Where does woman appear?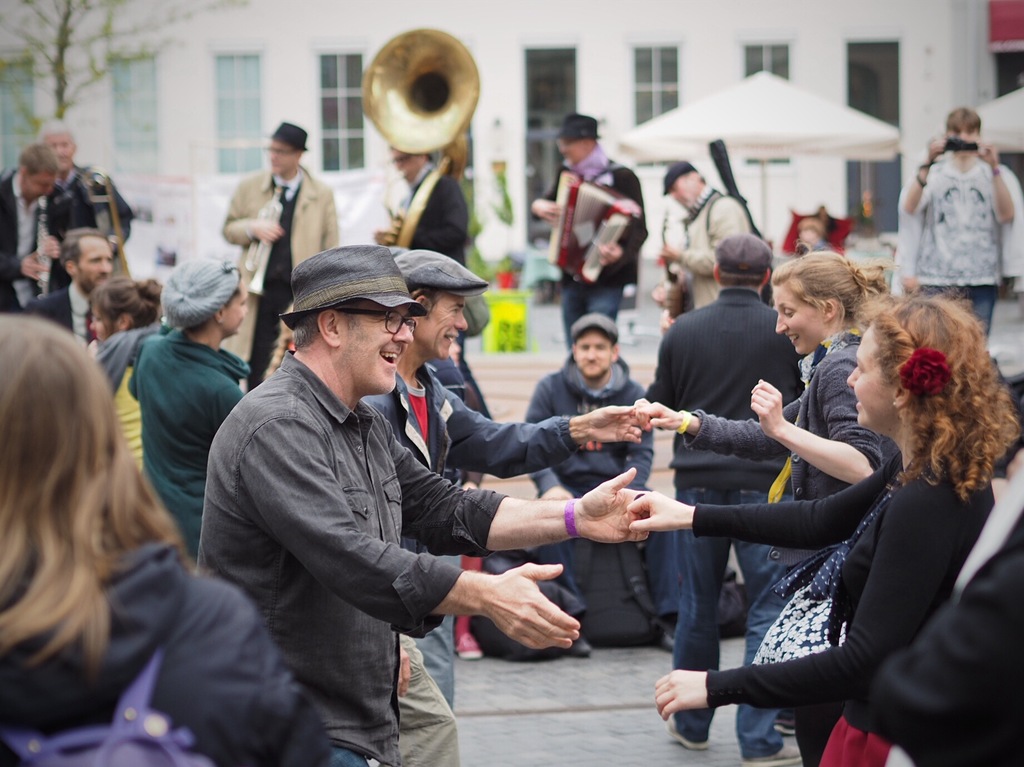
Appears at detection(0, 313, 331, 766).
